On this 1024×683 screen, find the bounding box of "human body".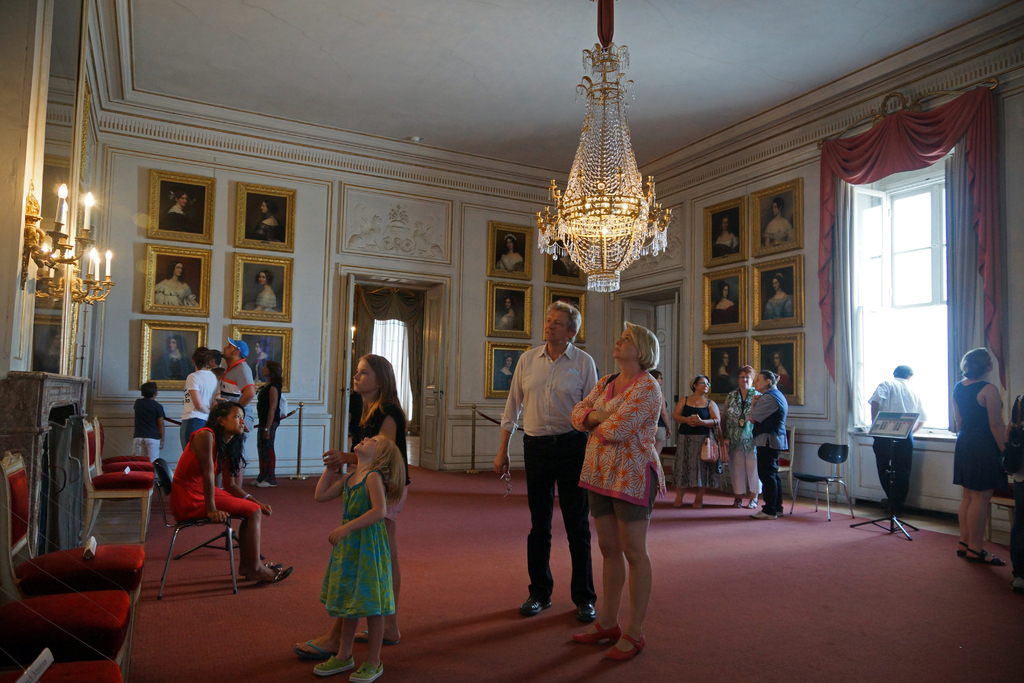
Bounding box: pyautogui.locateOnScreen(492, 301, 599, 616).
